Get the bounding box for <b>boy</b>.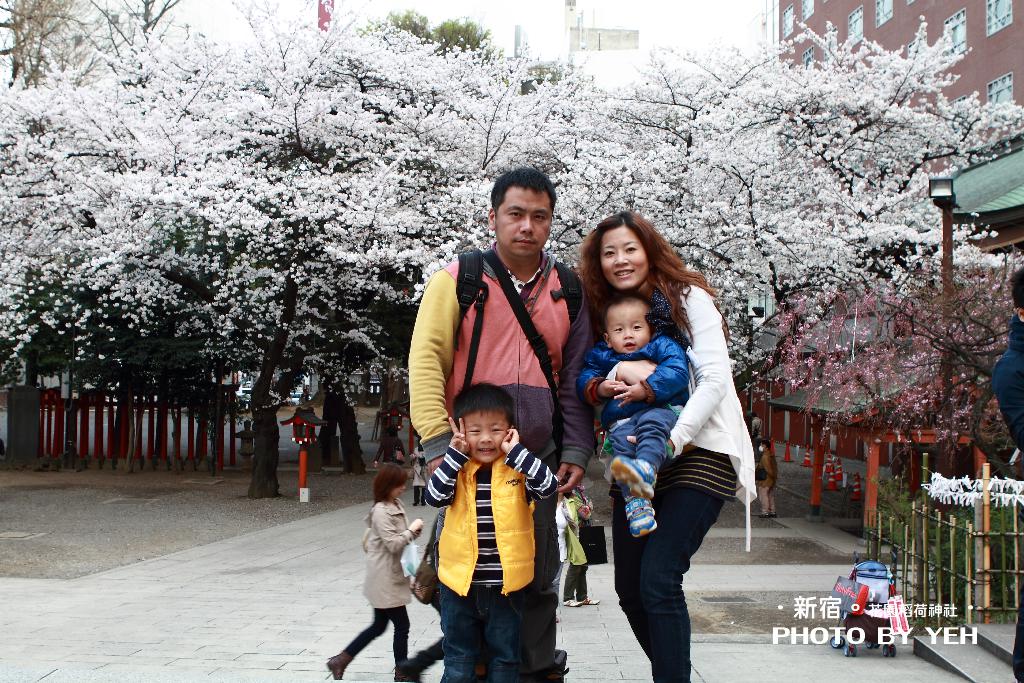
(x1=576, y1=292, x2=689, y2=537).
